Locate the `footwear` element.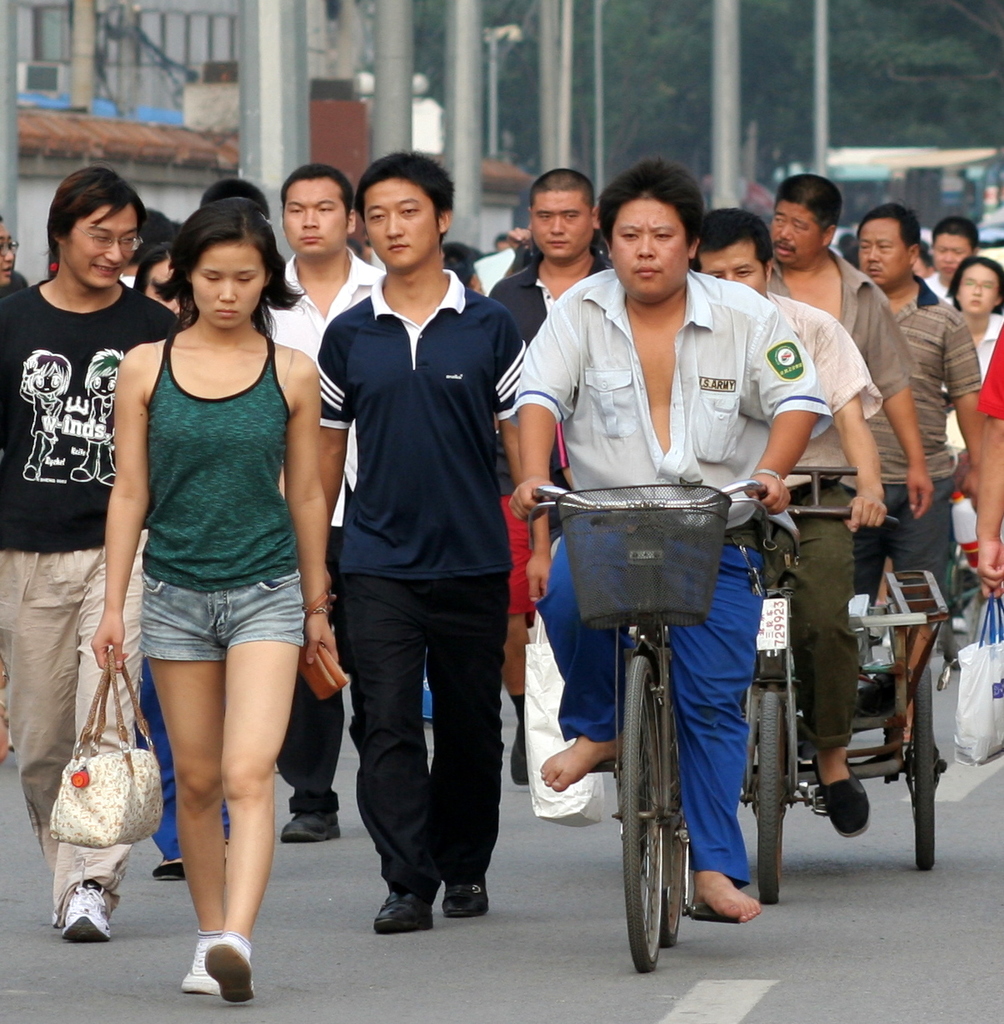
Element bbox: crop(280, 801, 347, 847).
